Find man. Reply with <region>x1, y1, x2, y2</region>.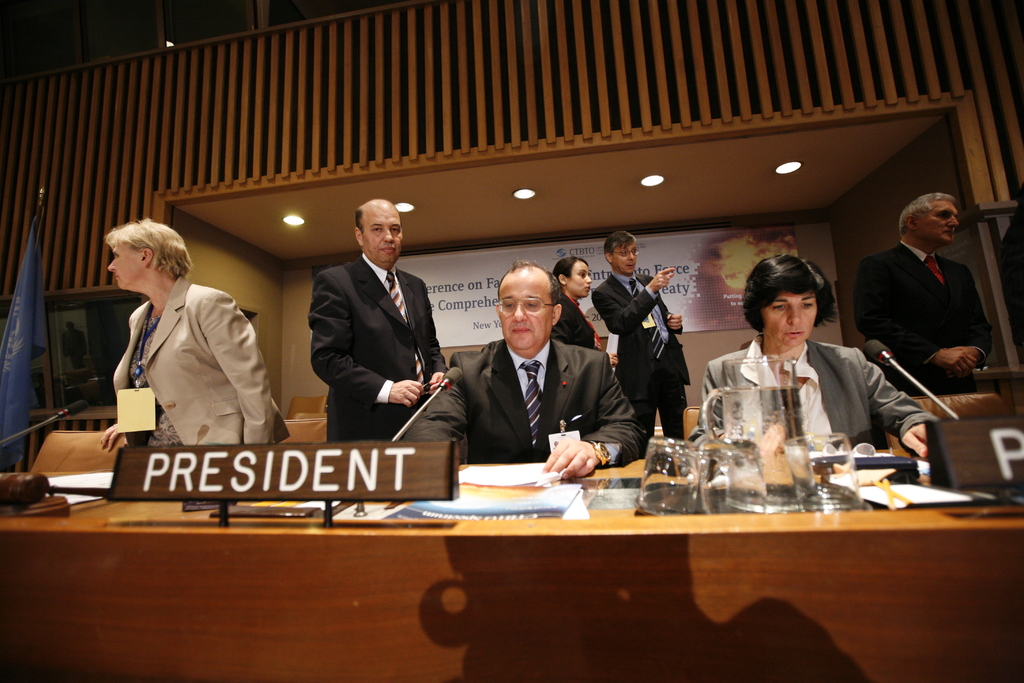
<region>593, 232, 686, 458</region>.
